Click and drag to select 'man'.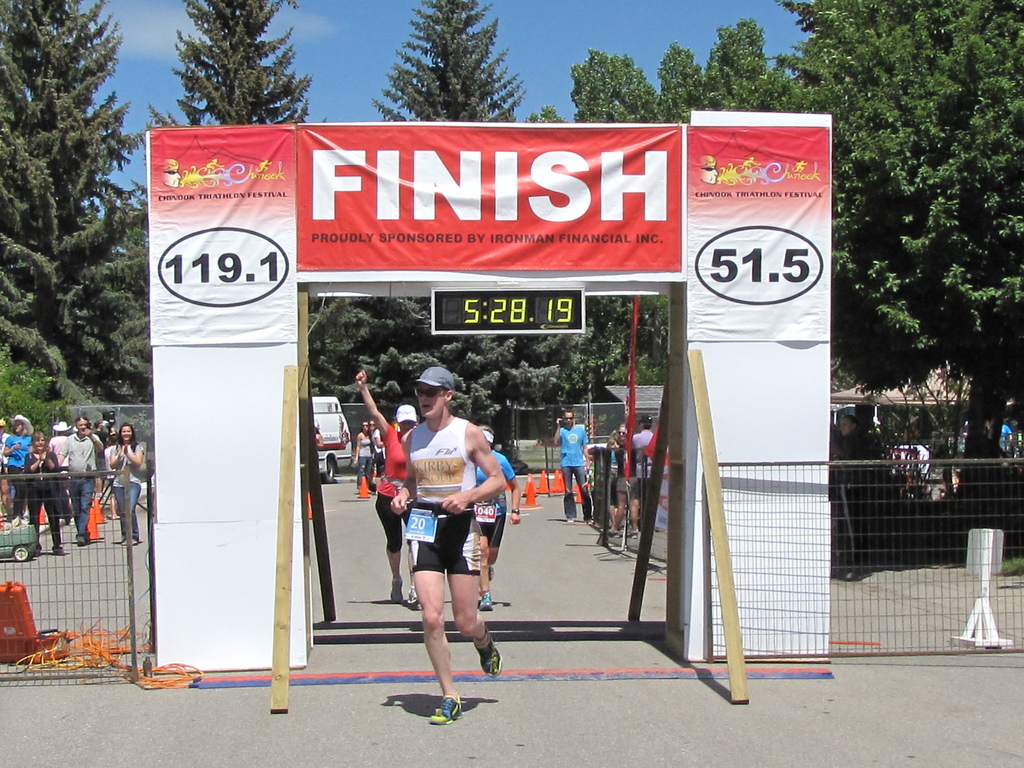
Selection: locate(381, 376, 507, 710).
